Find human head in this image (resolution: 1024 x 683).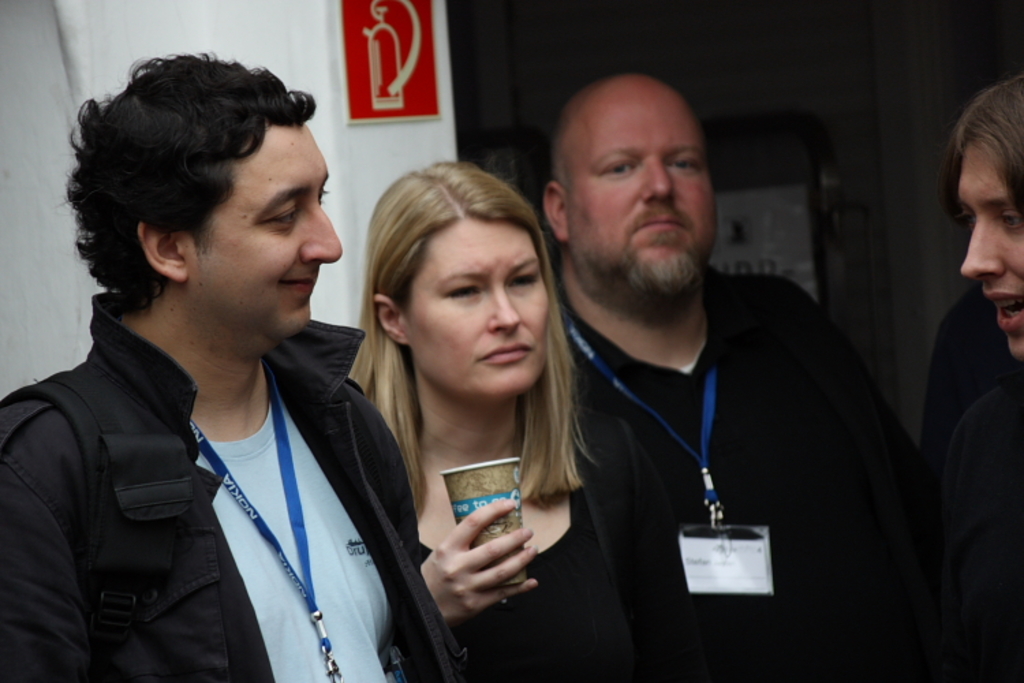
region(954, 71, 1023, 363).
